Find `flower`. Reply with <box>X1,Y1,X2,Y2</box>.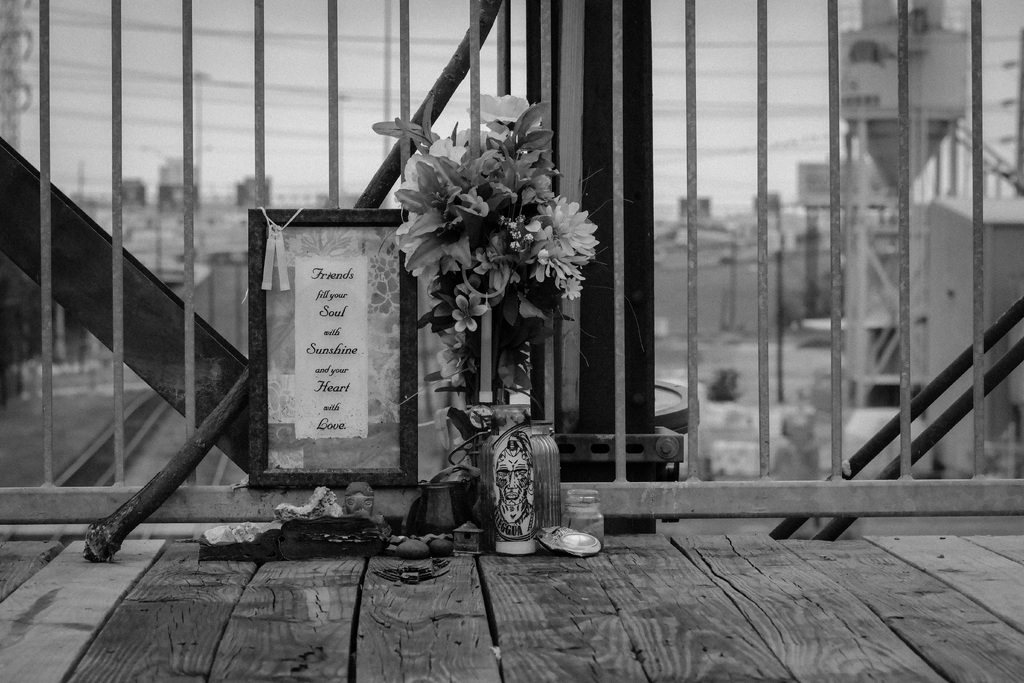
<box>557,280,584,298</box>.
